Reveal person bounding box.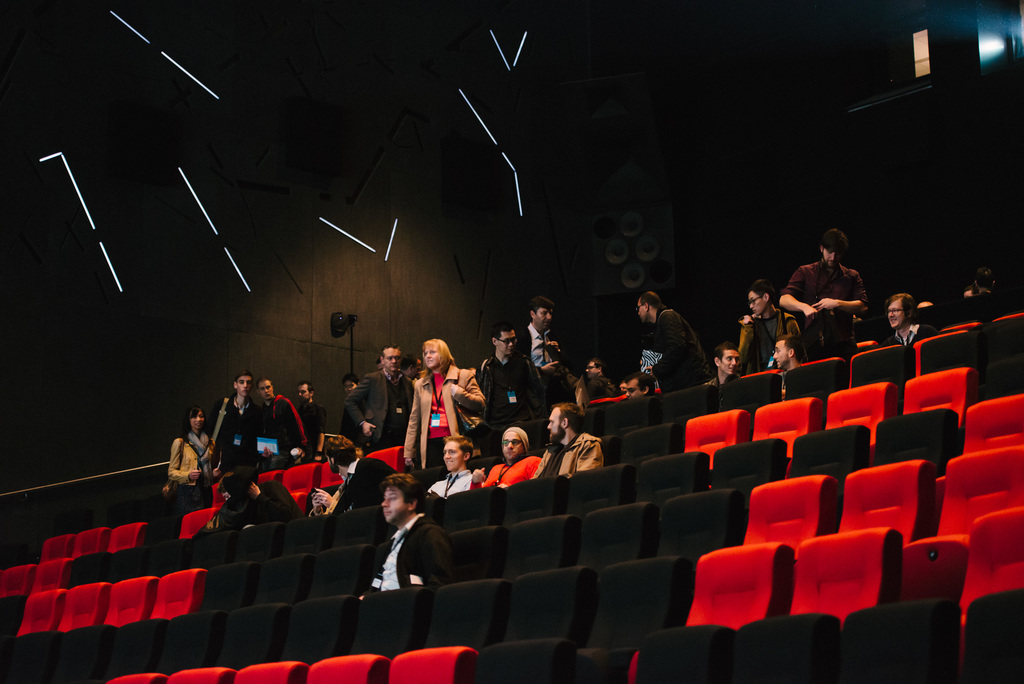
Revealed: 622, 377, 666, 396.
